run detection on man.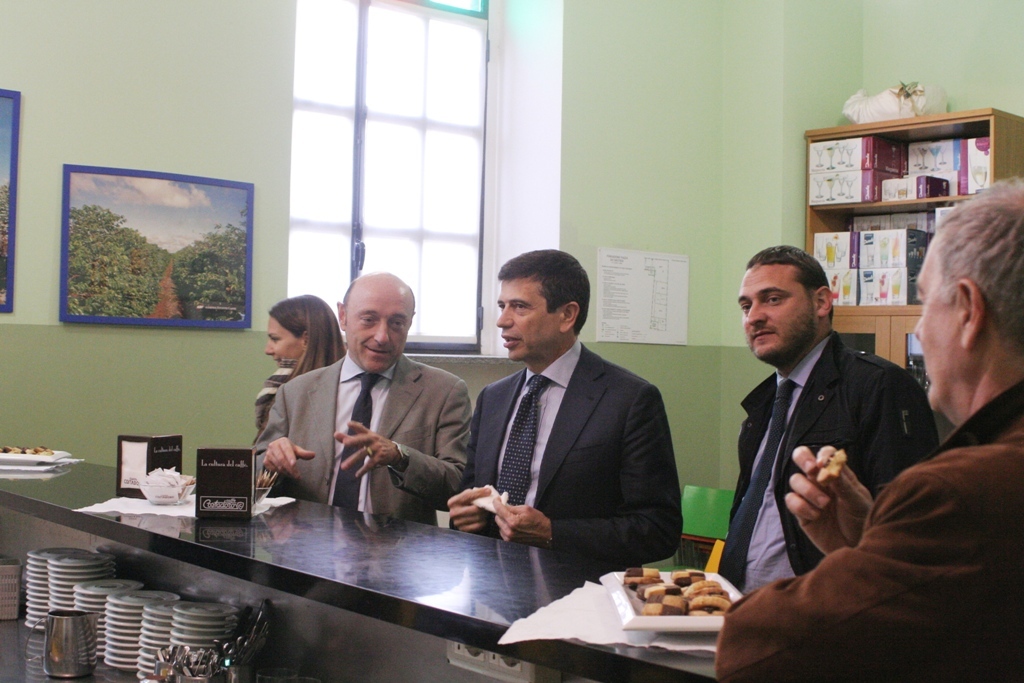
Result: [719, 179, 1023, 682].
